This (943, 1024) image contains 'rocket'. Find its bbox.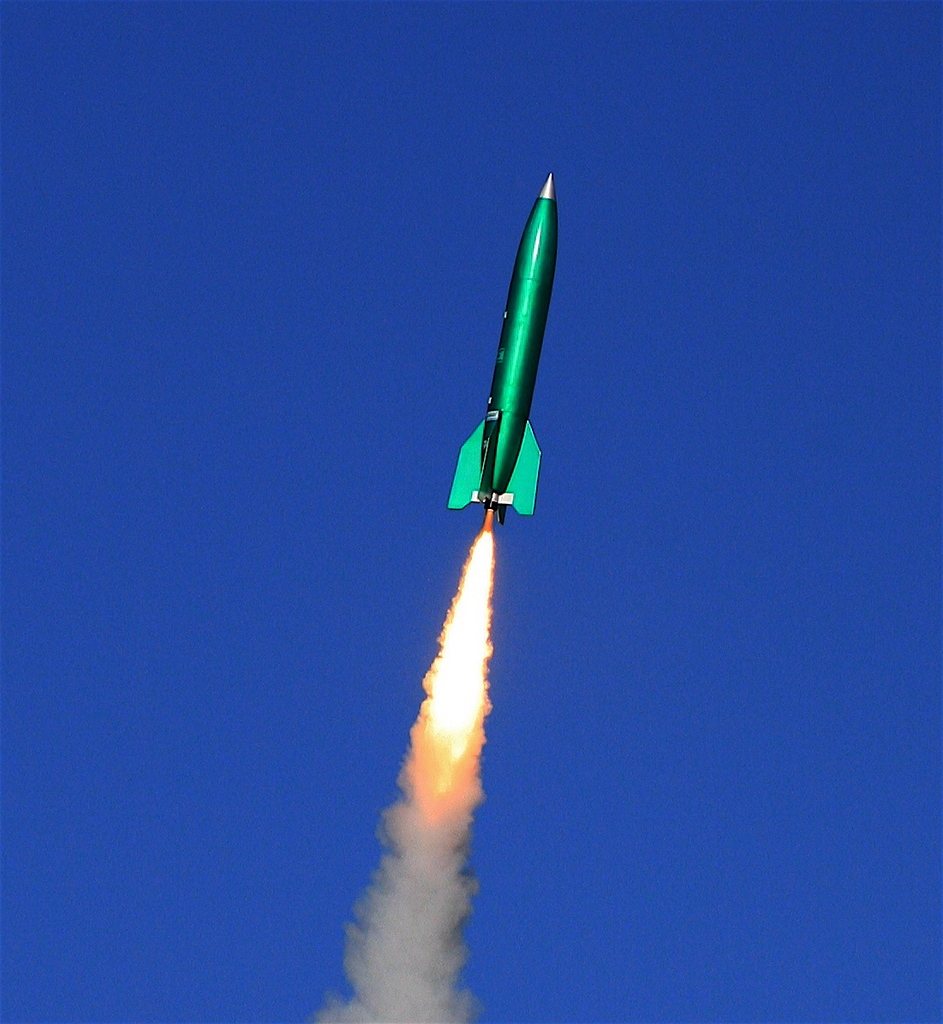
[x1=446, y1=179, x2=553, y2=528].
